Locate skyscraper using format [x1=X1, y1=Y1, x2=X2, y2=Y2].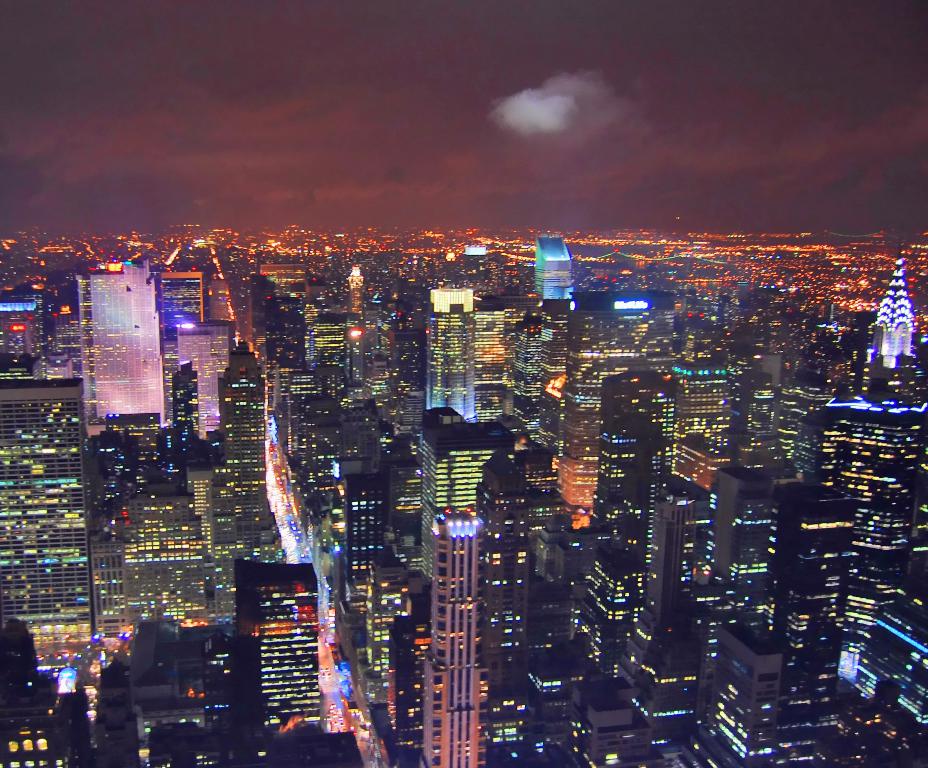
[x1=534, y1=237, x2=574, y2=304].
